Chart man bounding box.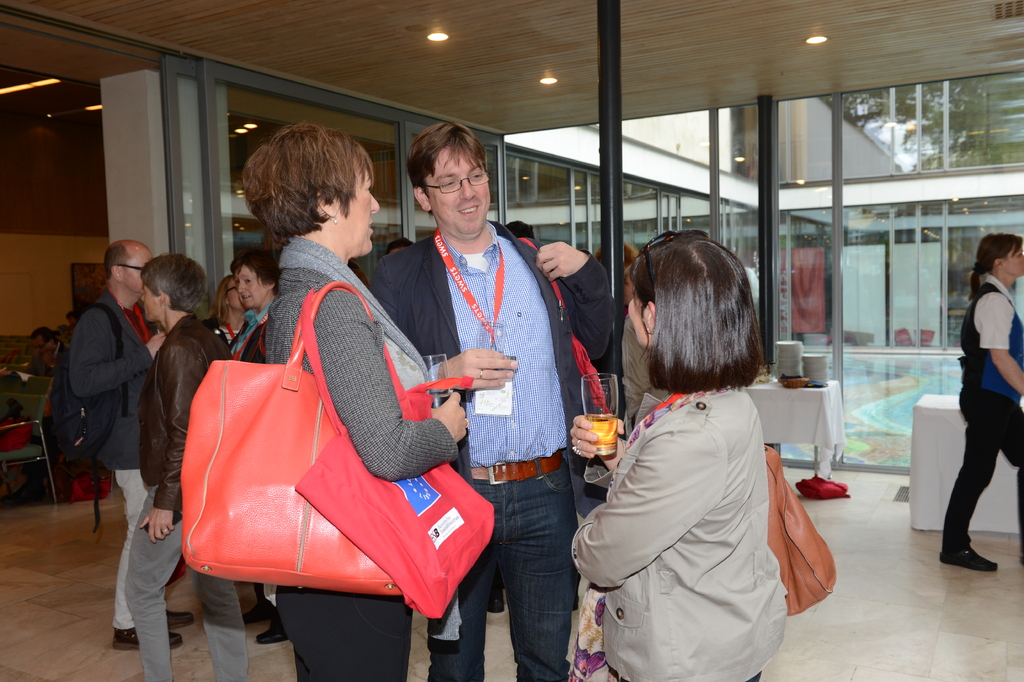
Charted: (63,234,197,647).
